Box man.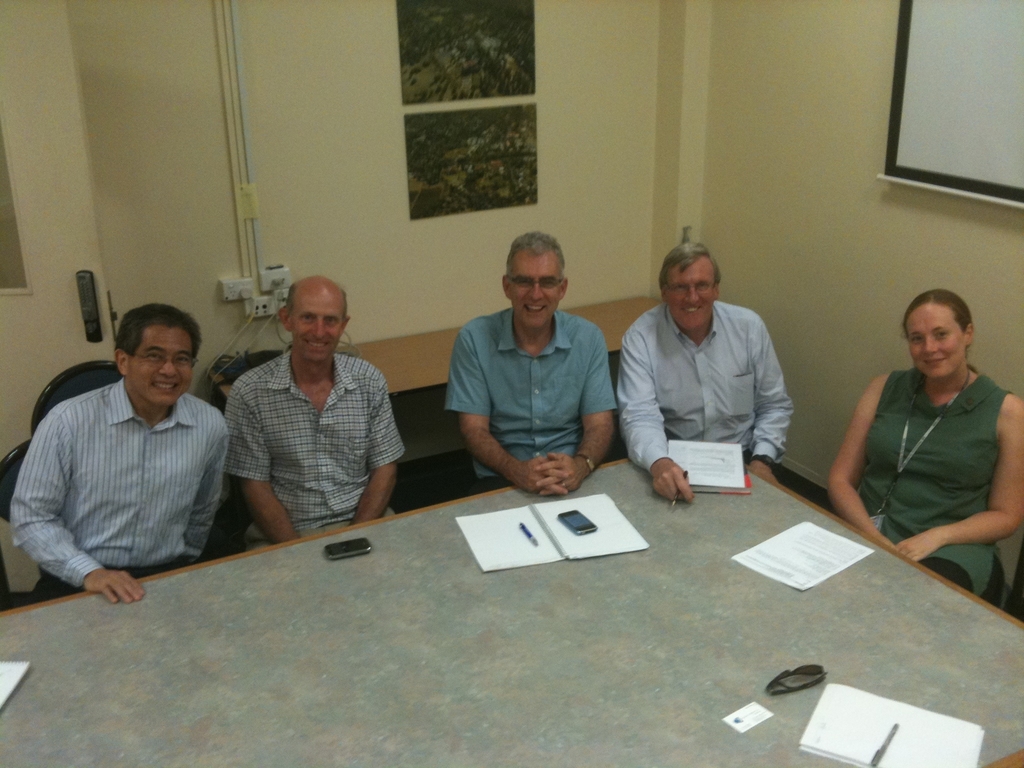
[x1=223, y1=278, x2=410, y2=541].
